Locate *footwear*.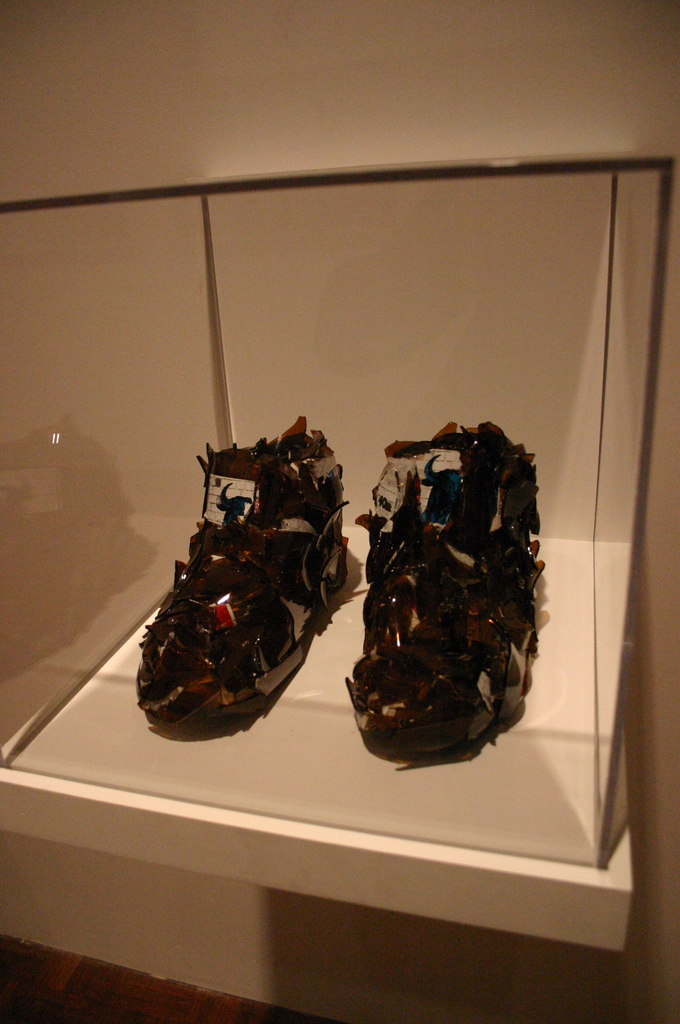
Bounding box: <bbox>347, 403, 574, 796</bbox>.
